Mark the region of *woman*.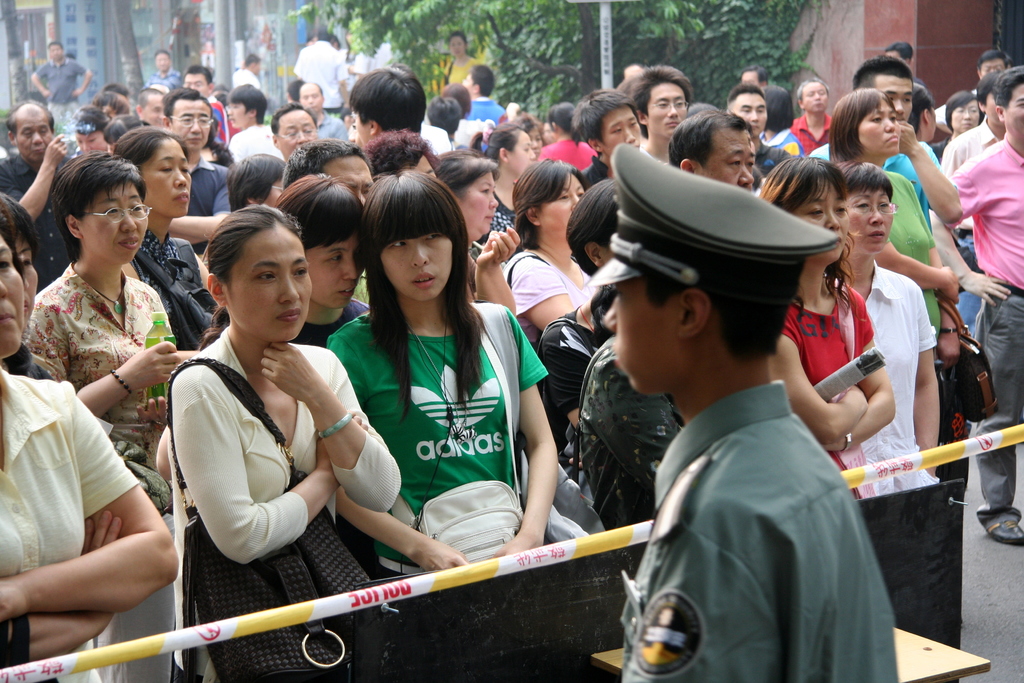
Region: 0:208:183:682.
